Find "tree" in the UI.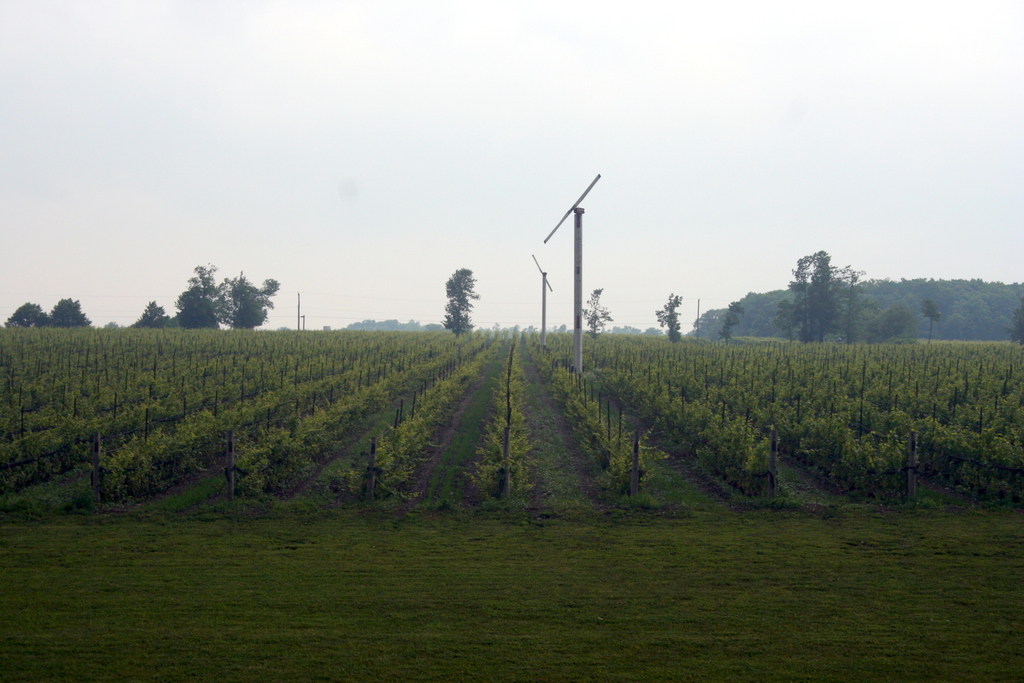
UI element at 865 296 915 349.
